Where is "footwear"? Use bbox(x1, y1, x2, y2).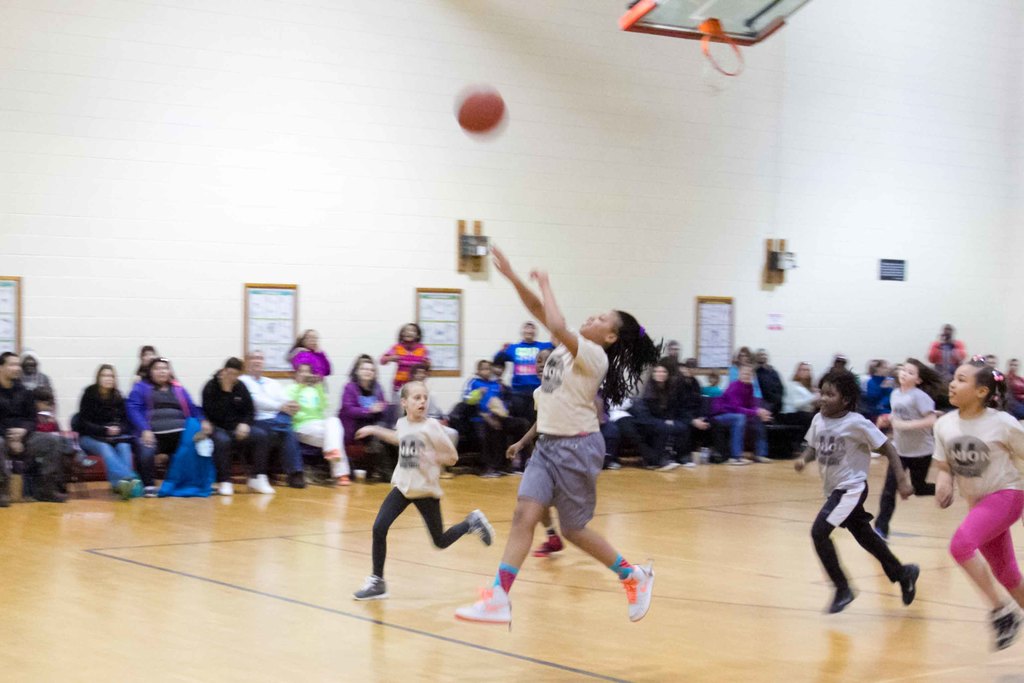
bbox(322, 447, 346, 462).
